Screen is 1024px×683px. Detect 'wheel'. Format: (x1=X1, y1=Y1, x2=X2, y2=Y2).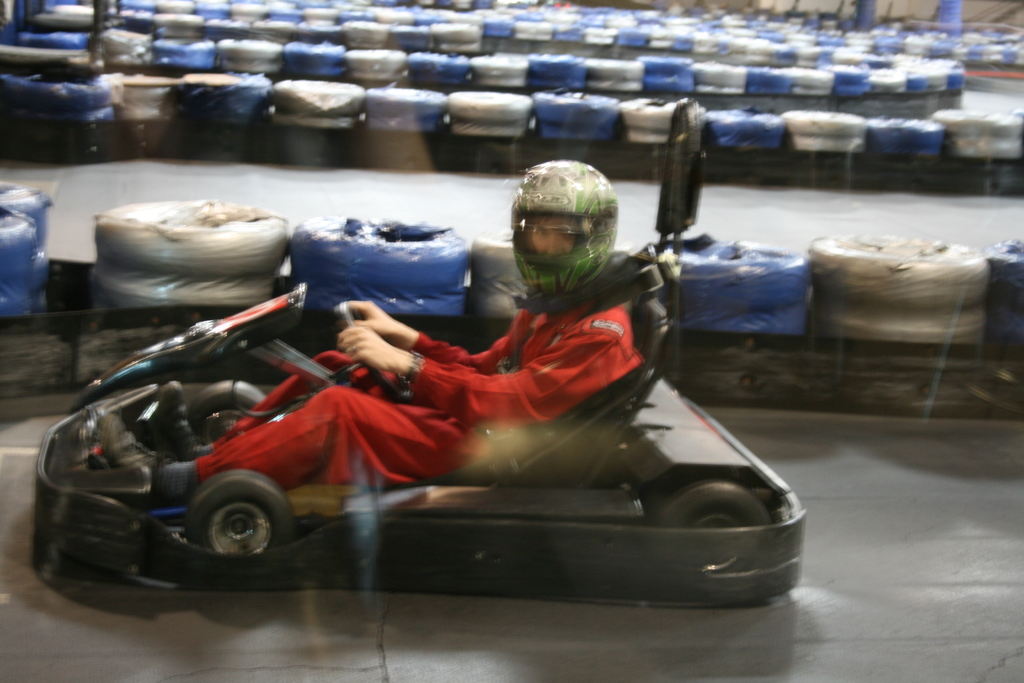
(x1=706, y1=108, x2=783, y2=133).
